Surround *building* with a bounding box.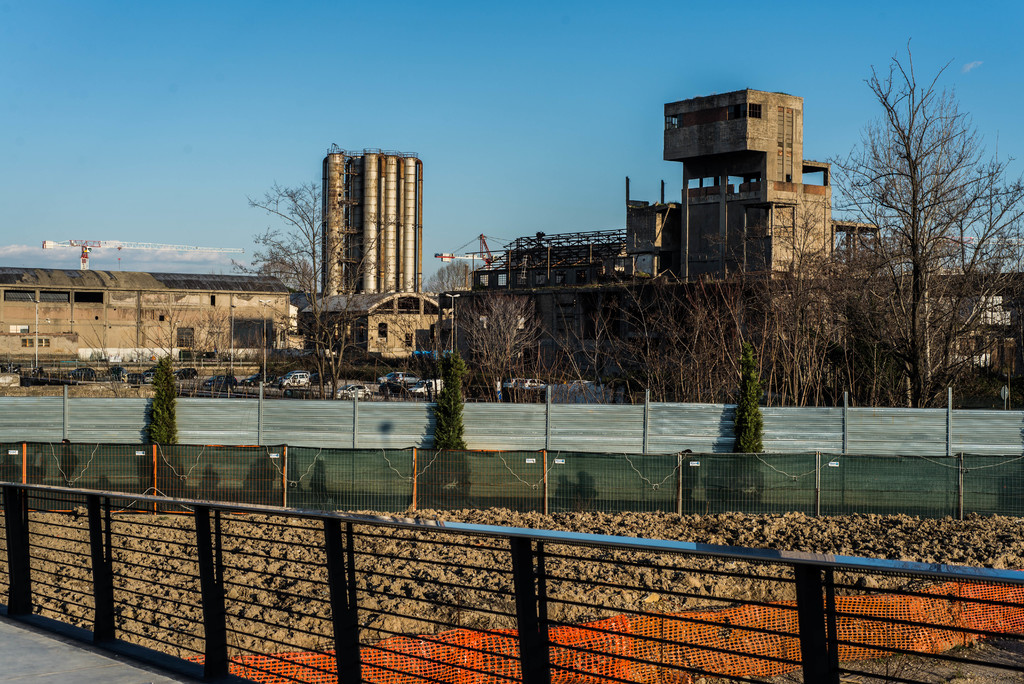
<bbox>874, 267, 1023, 382</bbox>.
